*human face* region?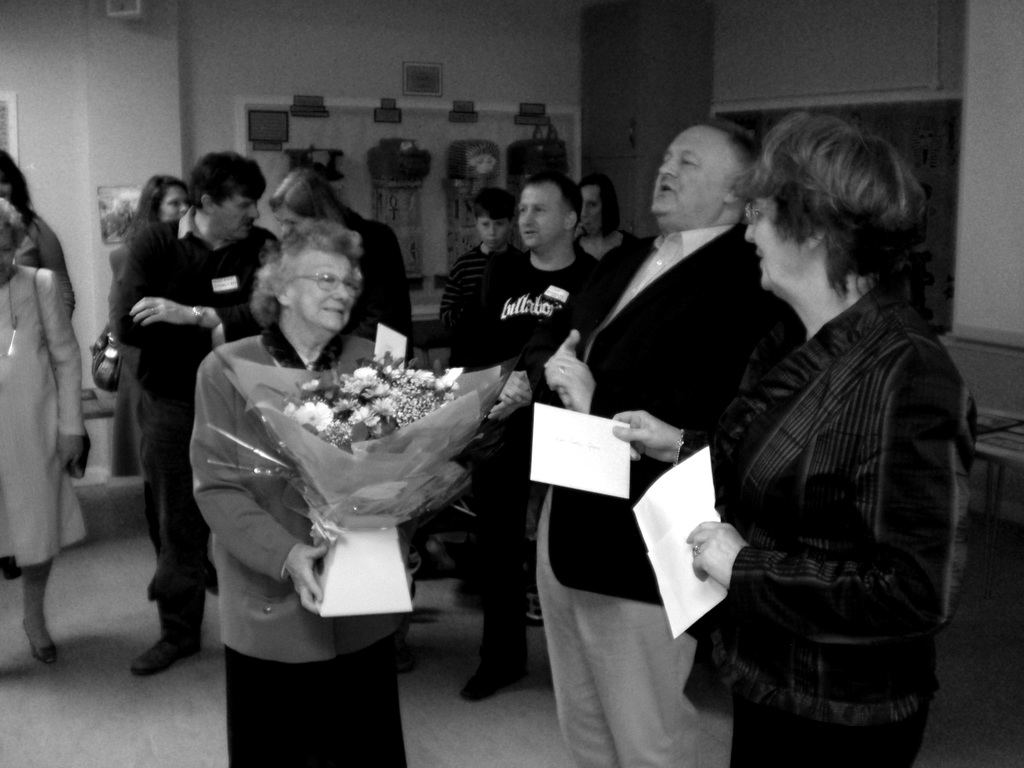
(289,250,355,330)
